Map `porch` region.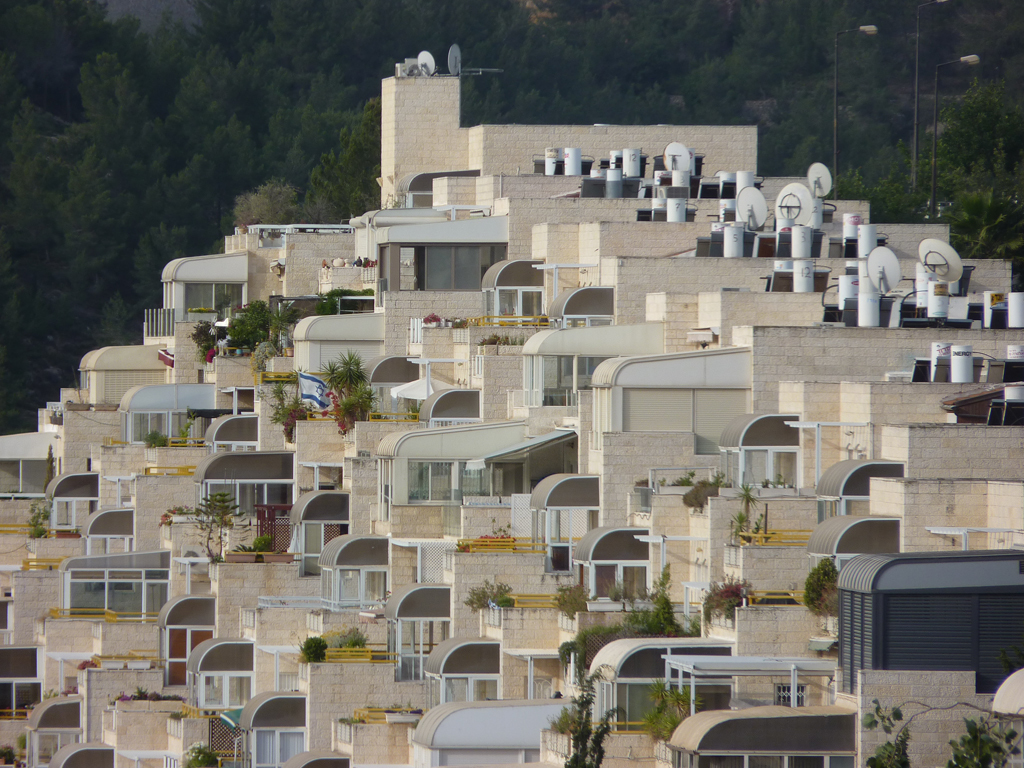
Mapped to {"x1": 286, "y1": 481, "x2": 349, "y2": 573}.
